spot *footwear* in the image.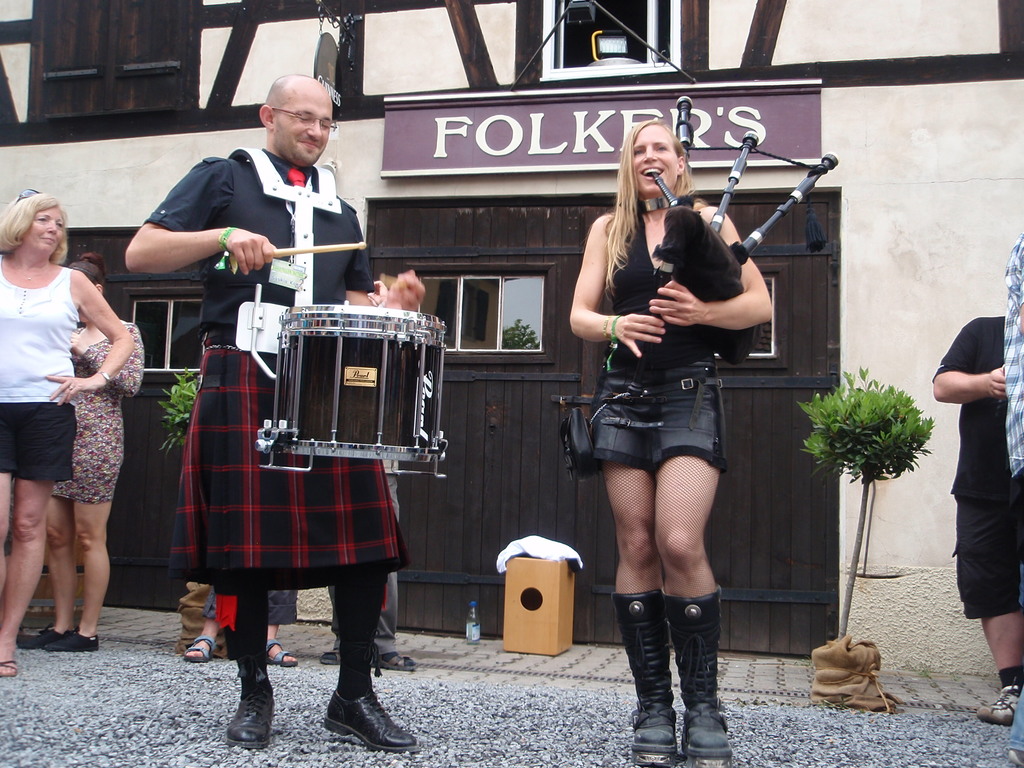
*footwear* found at 977:682:1023:728.
